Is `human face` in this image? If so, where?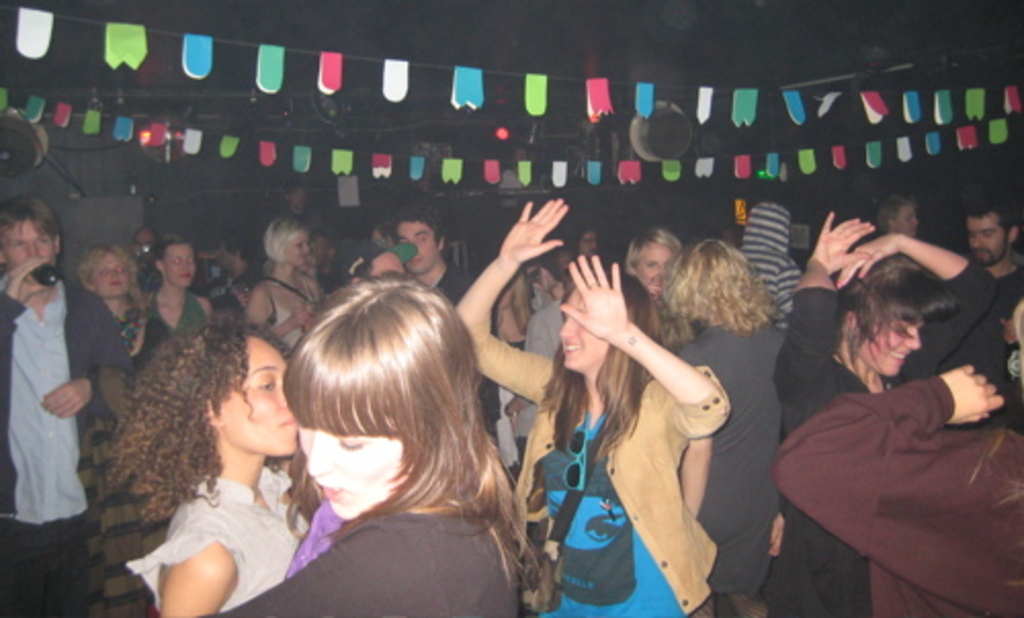
Yes, at (left=641, top=241, right=672, bottom=289).
